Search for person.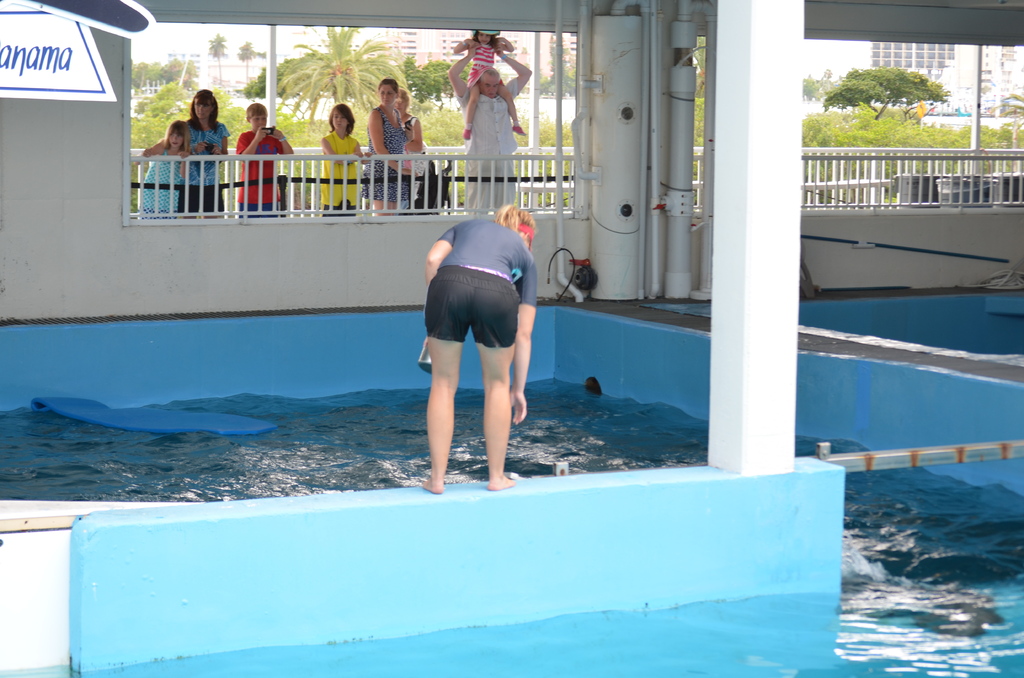
Found at [left=324, top=108, right=359, bottom=222].
